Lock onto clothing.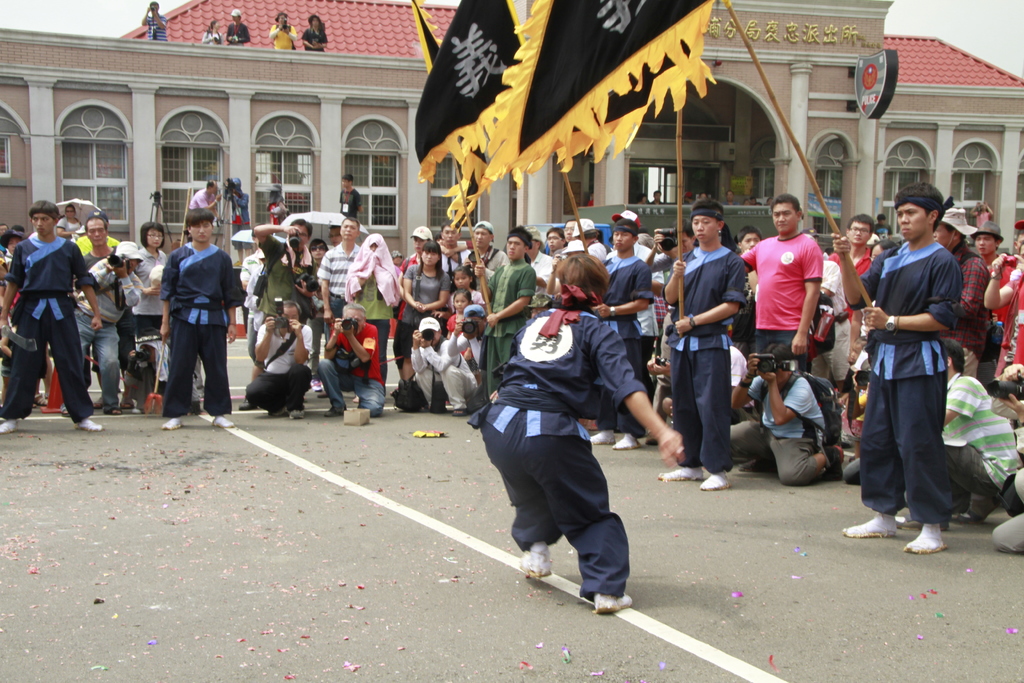
Locked: locate(522, 250, 571, 295).
